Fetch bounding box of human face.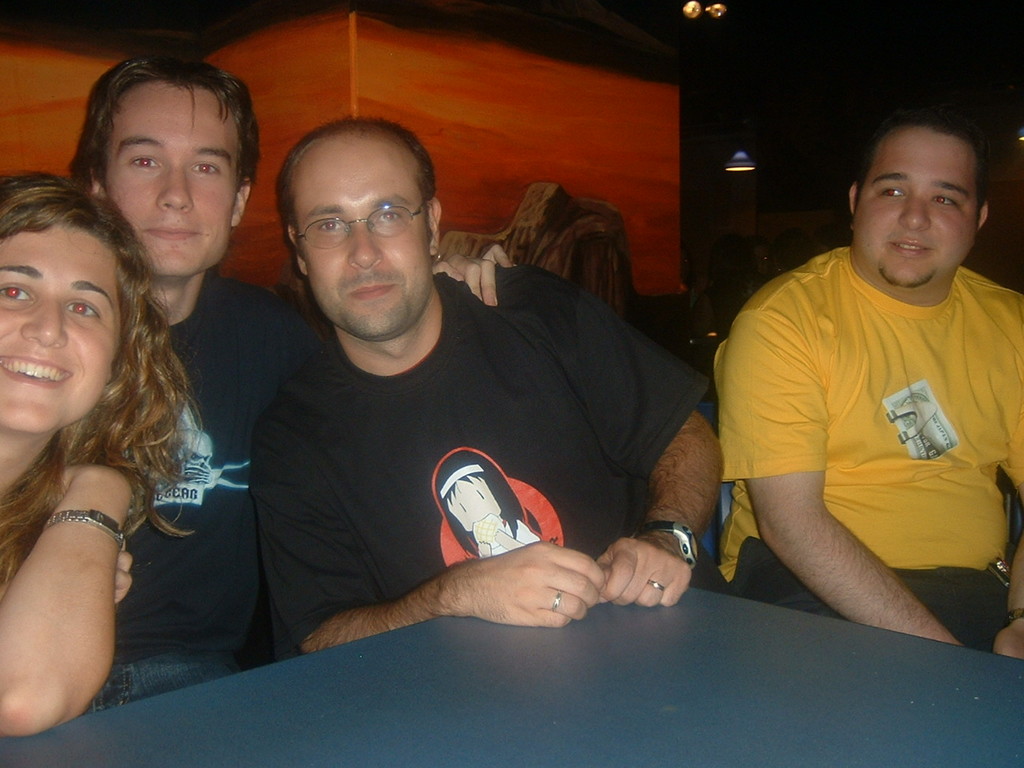
Bbox: {"left": 848, "top": 128, "right": 978, "bottom": 288}.
